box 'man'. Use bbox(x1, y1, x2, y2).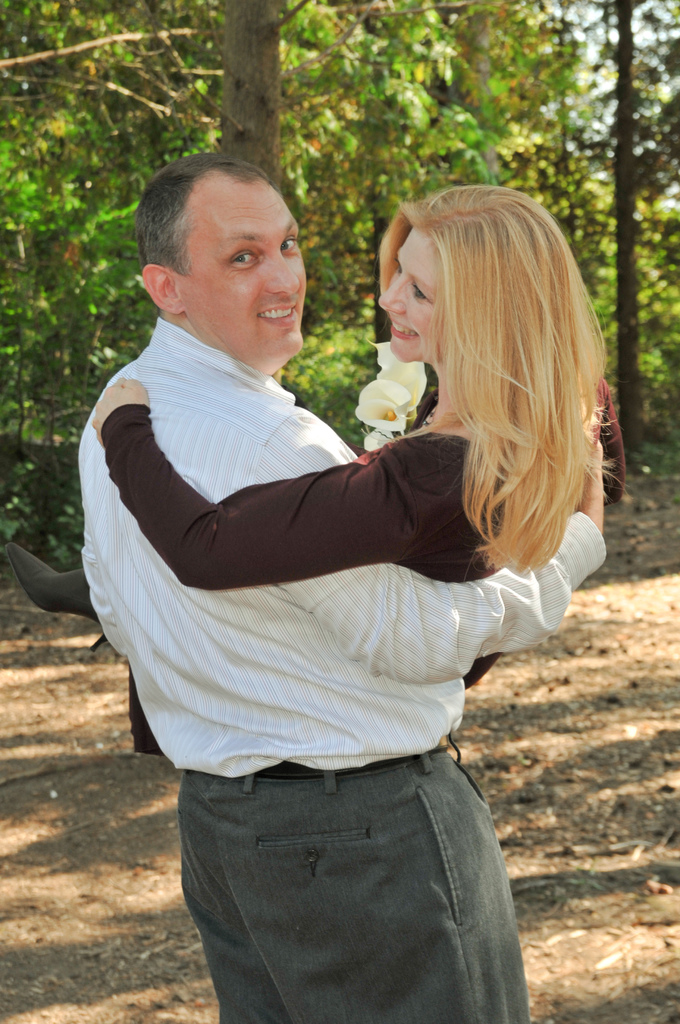
bbox(47, 147, 559, 964).
